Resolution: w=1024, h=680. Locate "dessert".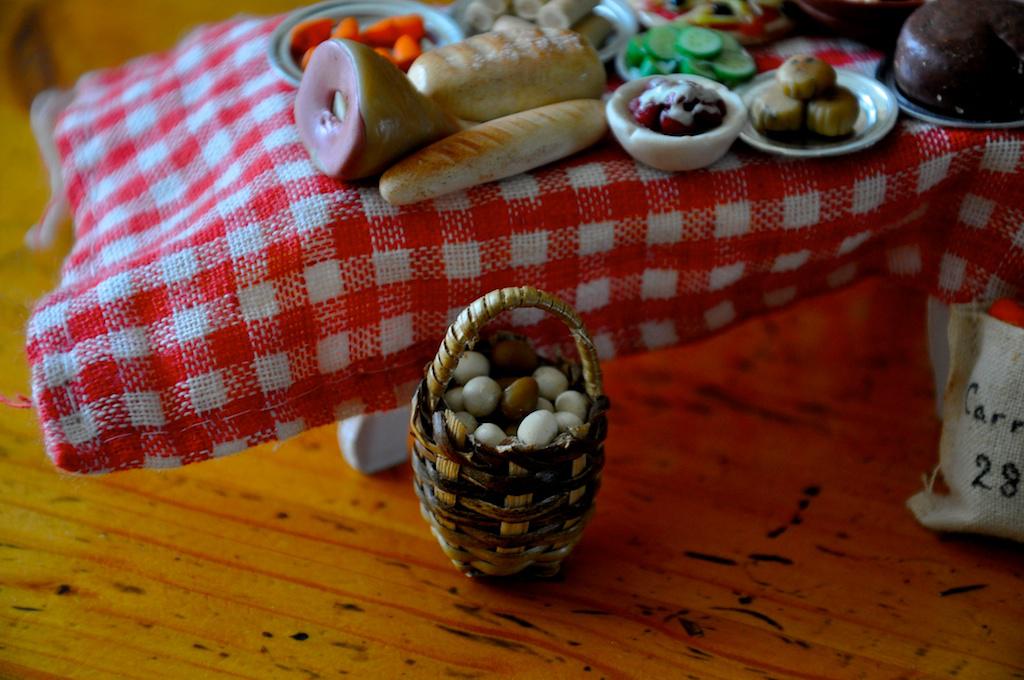
803:83:862:139.
